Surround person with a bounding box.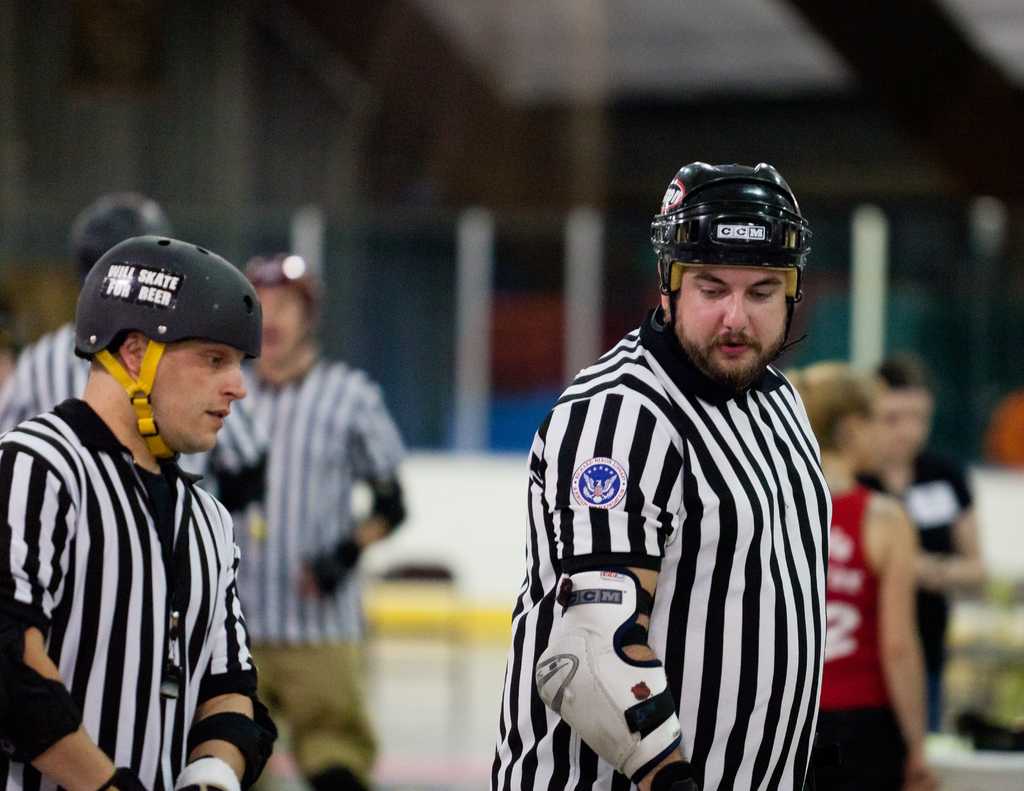
bbox(485, 134, 849, 790).
